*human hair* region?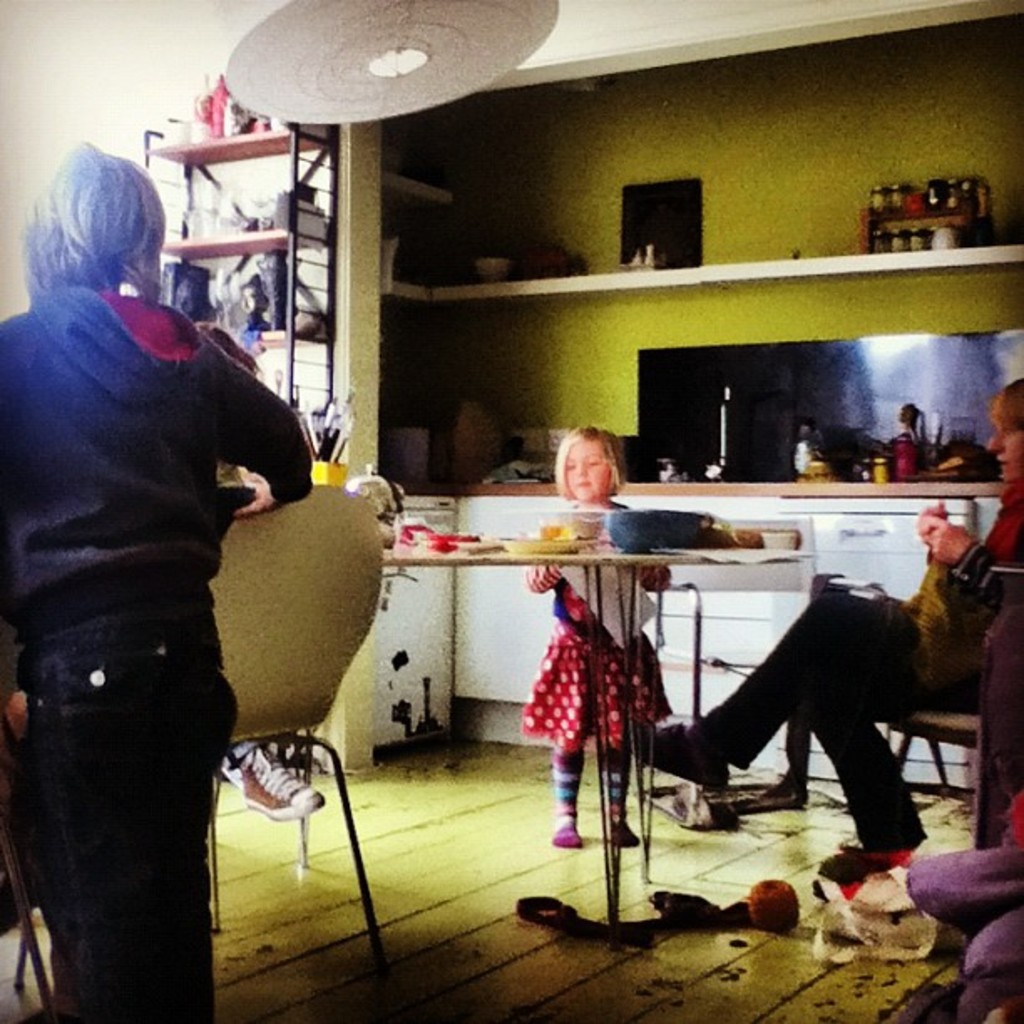
select_region(989, 373, 1022, 437)
